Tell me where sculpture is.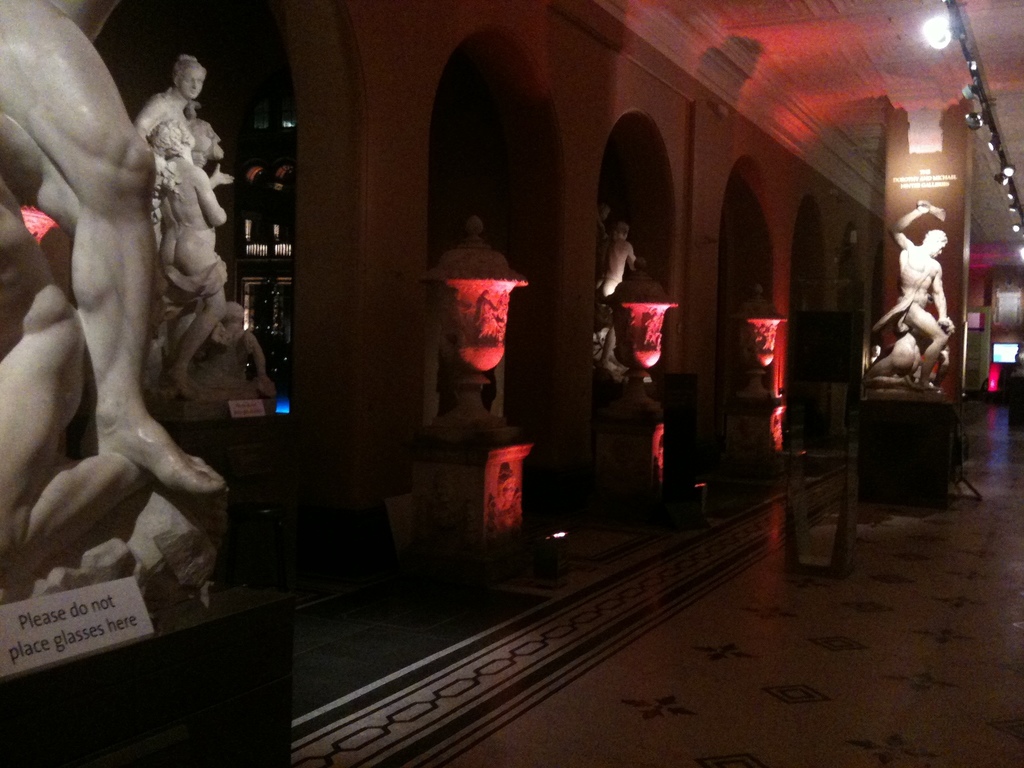
sculpture is at 168,117,246,289.
